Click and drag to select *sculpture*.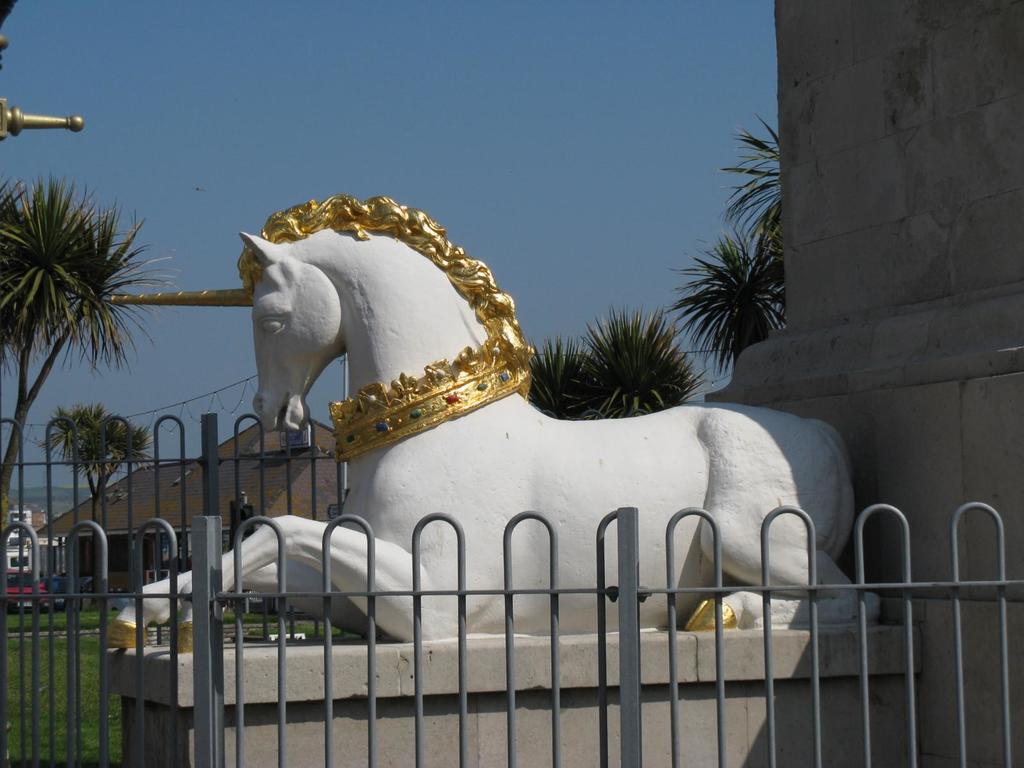
Selection: detection(203, 208, 657, 564).
